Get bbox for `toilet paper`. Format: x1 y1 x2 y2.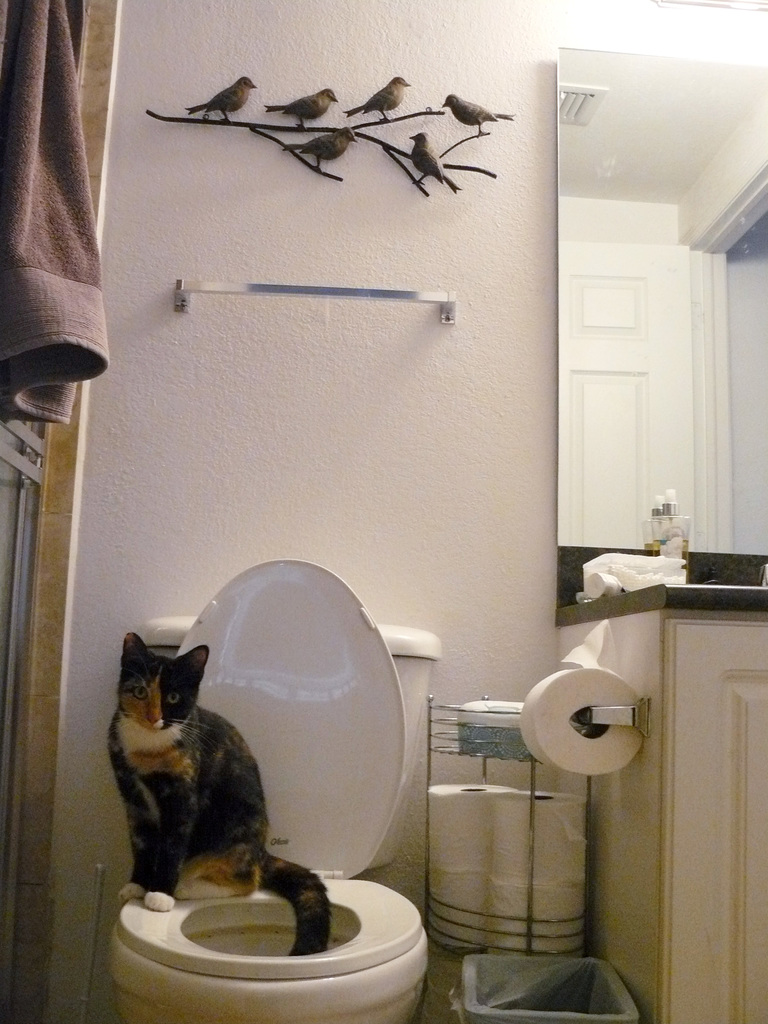
426 875 499 956.
